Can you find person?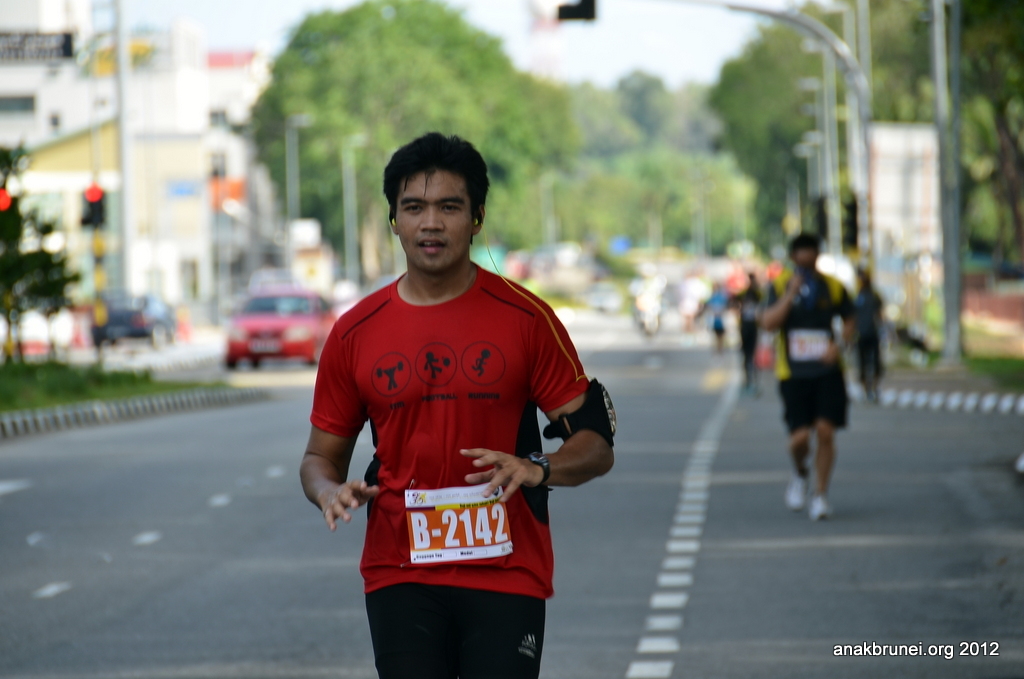
Yes, bounding box: 293:140:626:678.
